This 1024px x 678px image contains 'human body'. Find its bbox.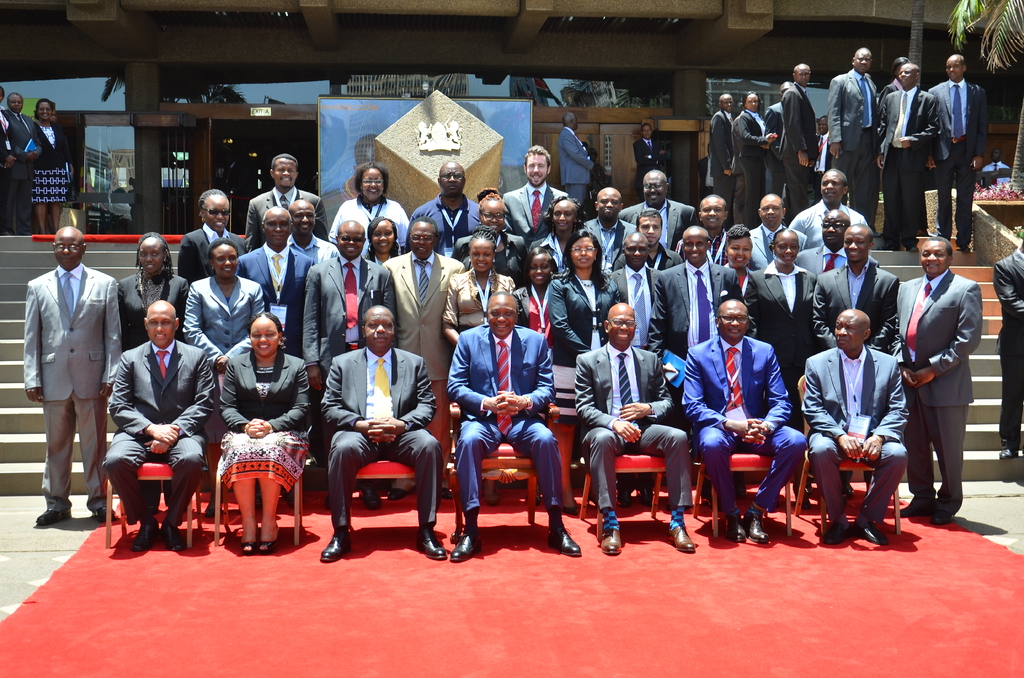
bbox=(442, 268, 516, 346).
